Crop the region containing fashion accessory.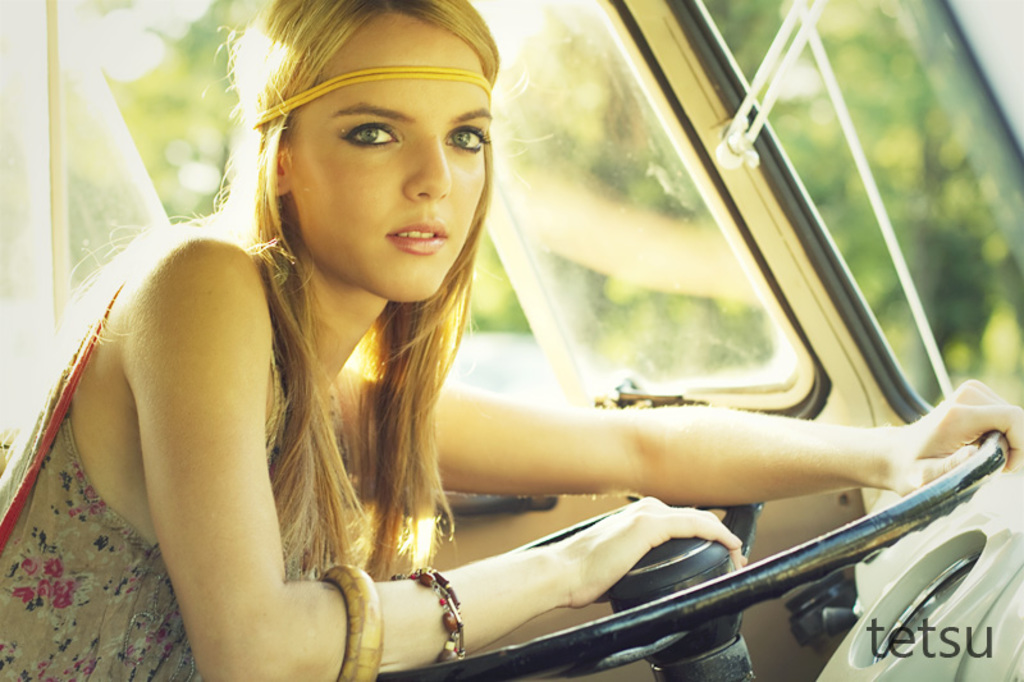
Crop region: 320, 564, 389, 681.
